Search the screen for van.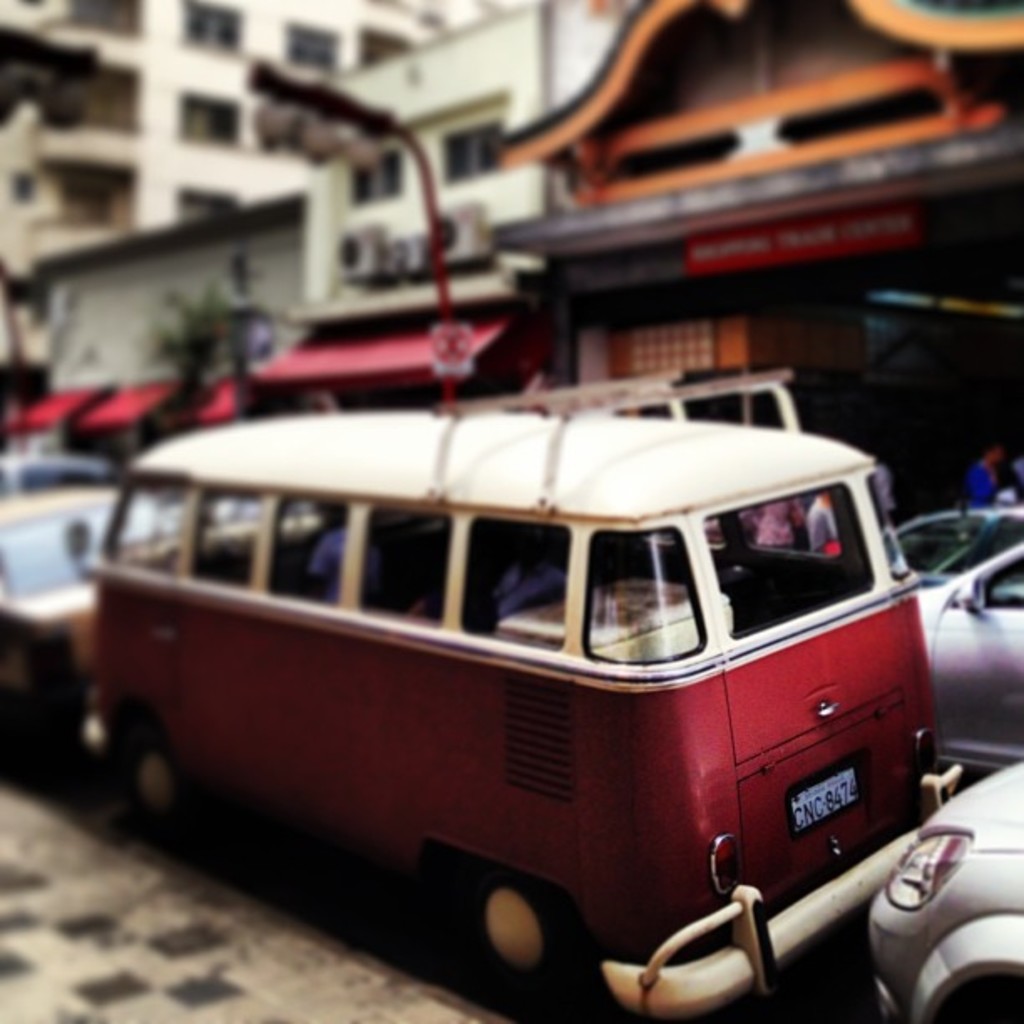
Found at l=60, t=407, r=969, b=1006.
